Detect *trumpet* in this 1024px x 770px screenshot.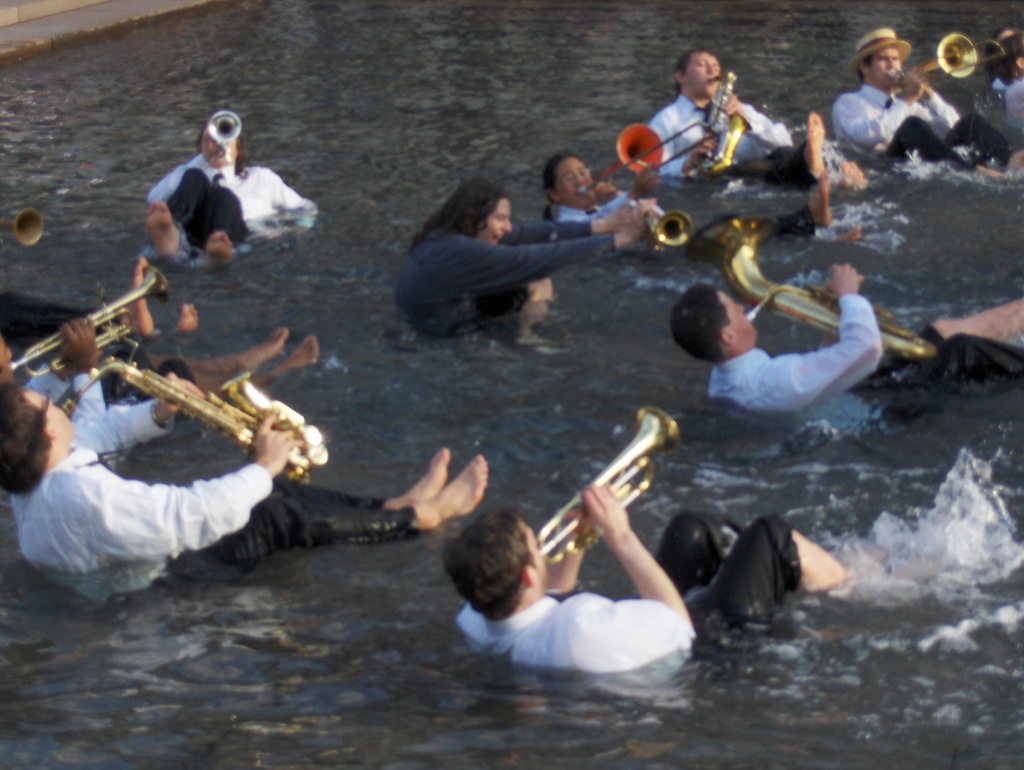
Detection: [x1=540, y1=403, x2=682, y2=570].
